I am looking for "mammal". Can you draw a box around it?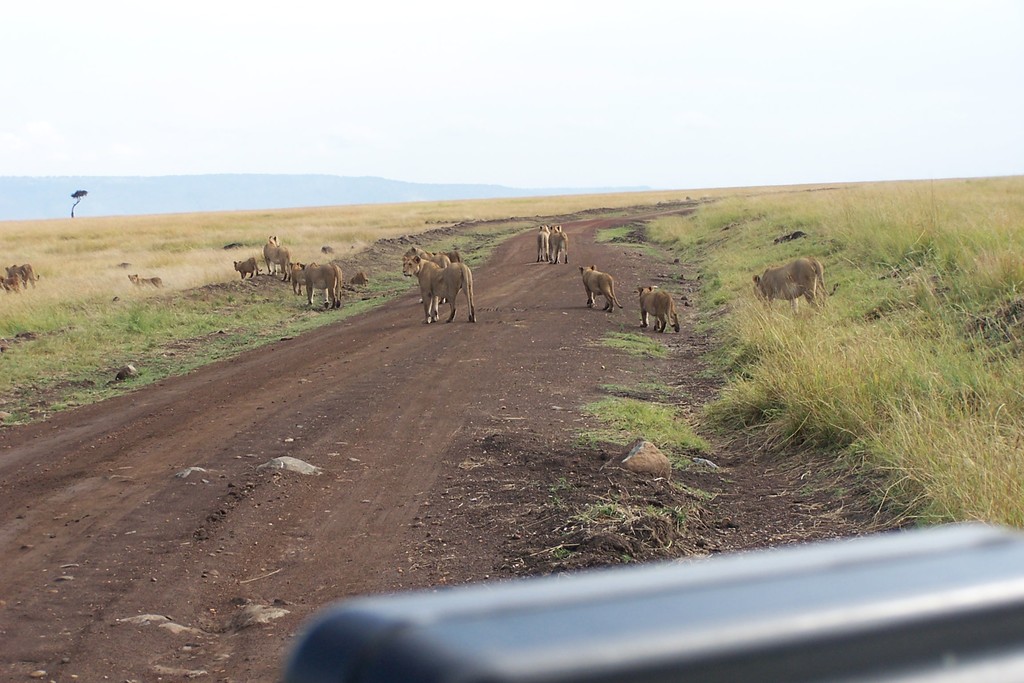
Sure, the bounding box is bbox=[536, 224, 547, 261].
